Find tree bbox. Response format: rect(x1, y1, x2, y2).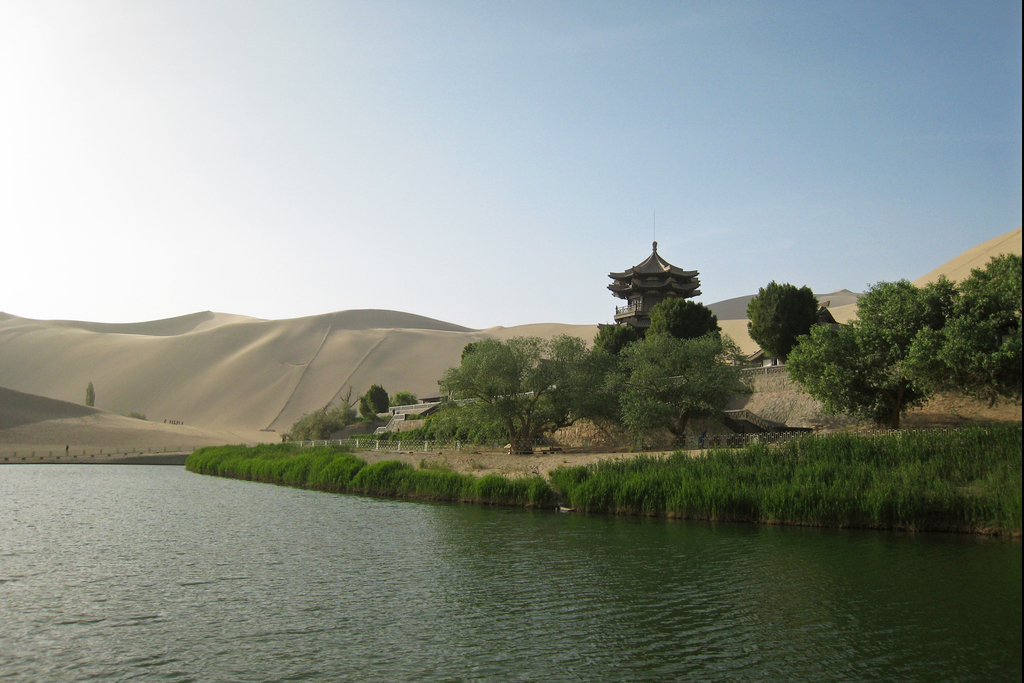
rect(427, 332, 611, 458).
